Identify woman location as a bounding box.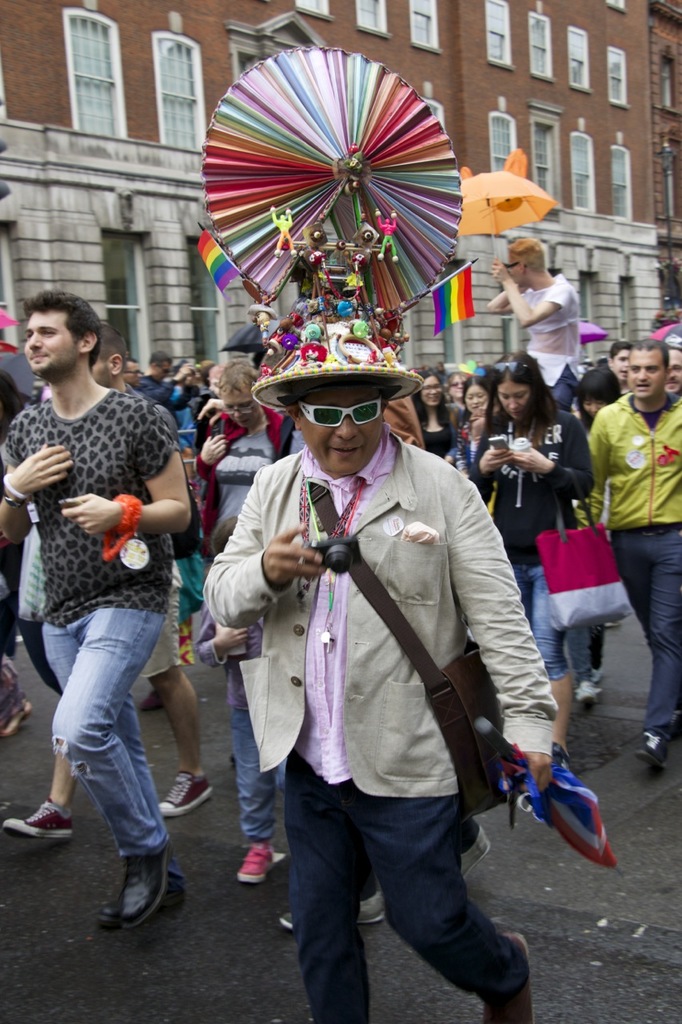
rect(470, 351, 590, 759).
